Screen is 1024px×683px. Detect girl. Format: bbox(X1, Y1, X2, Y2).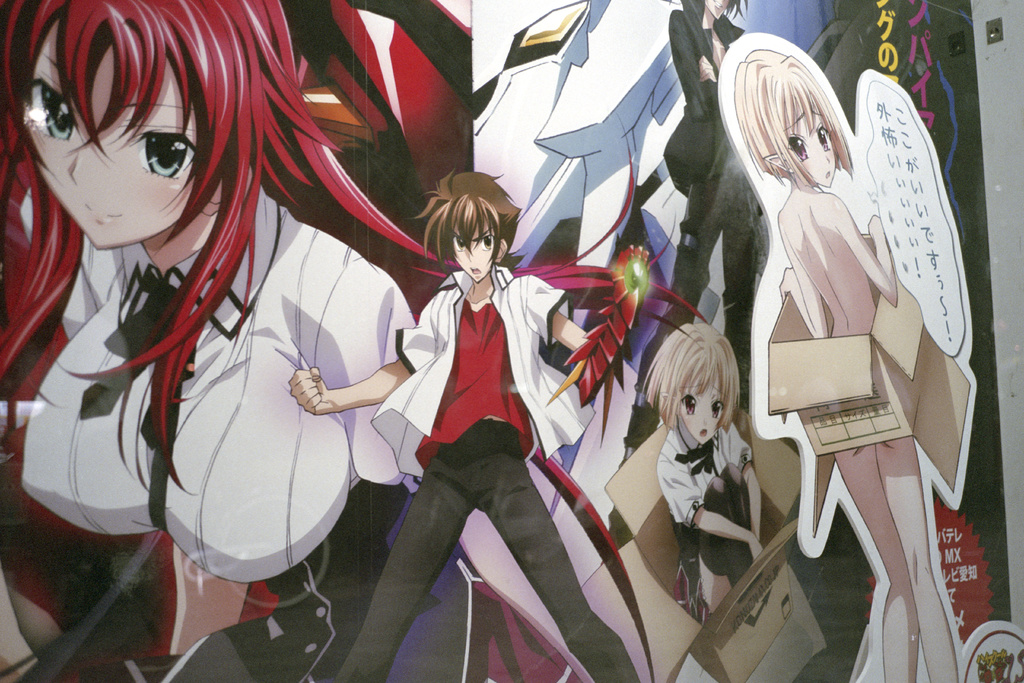
bbox(731, 49, 959, 682).
